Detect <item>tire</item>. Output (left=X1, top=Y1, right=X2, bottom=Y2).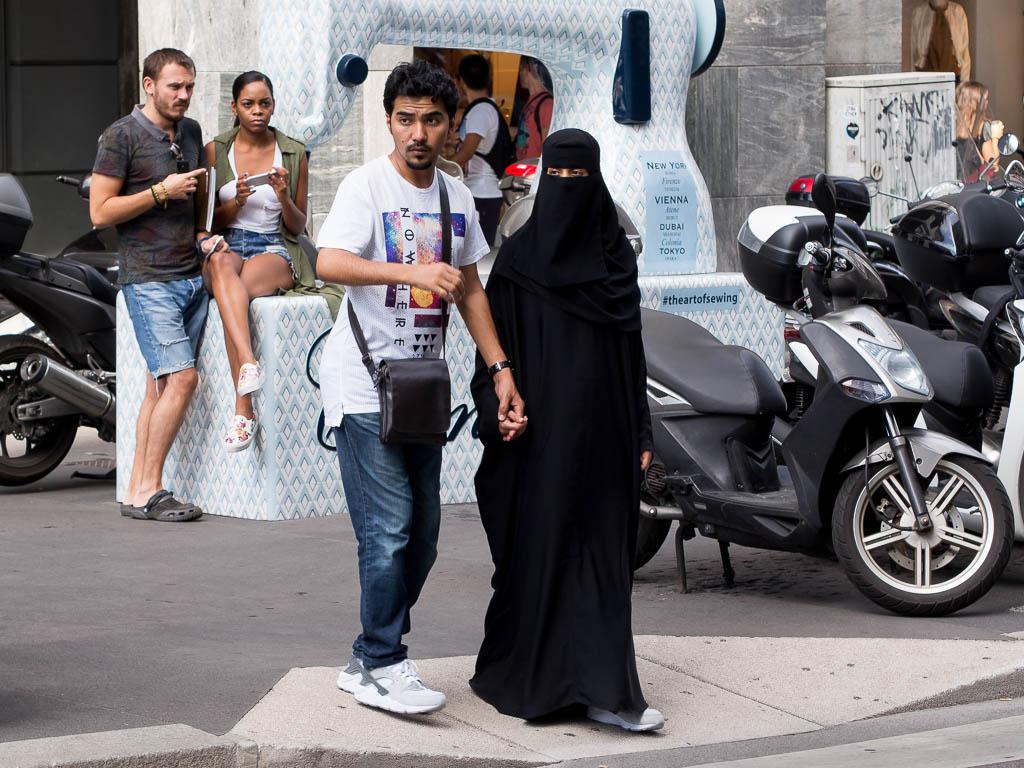
(left=0, top=332, right=79, bottom=491).
